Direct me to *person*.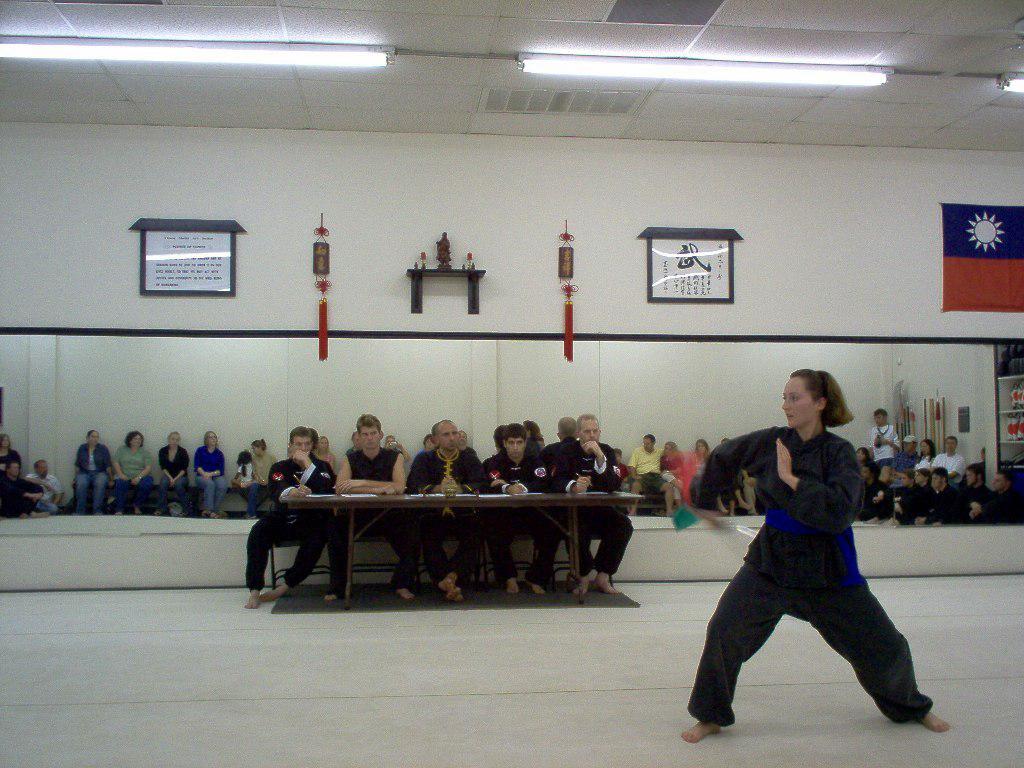
Direction: {"left": 189, "top": 434, "right": 234, "bottom": 523}.
